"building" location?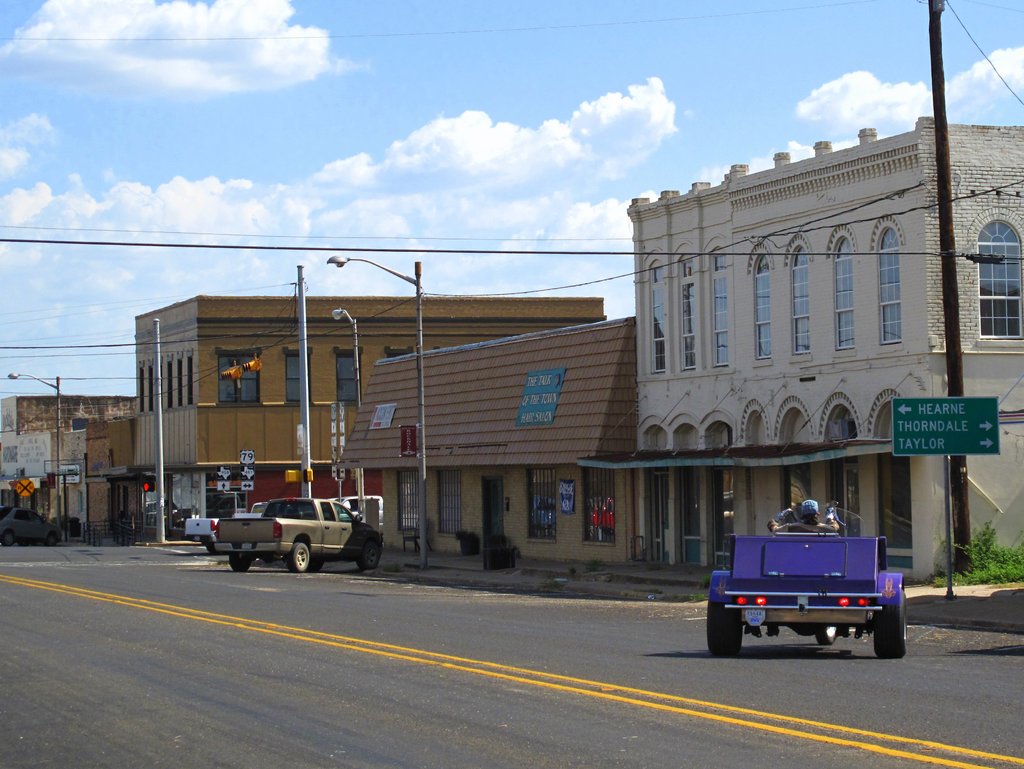
88/417/142/526
